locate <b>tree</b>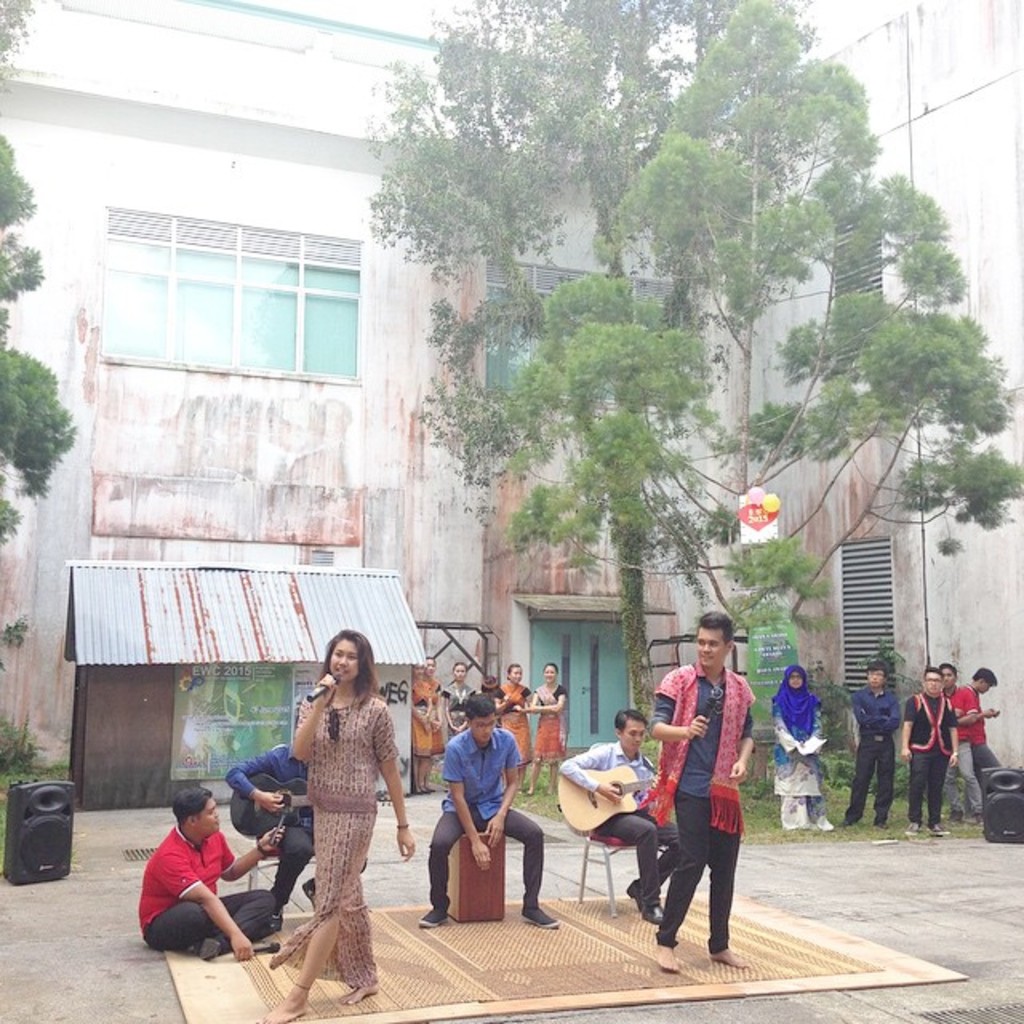
rect(0, 0, 78, 680)
